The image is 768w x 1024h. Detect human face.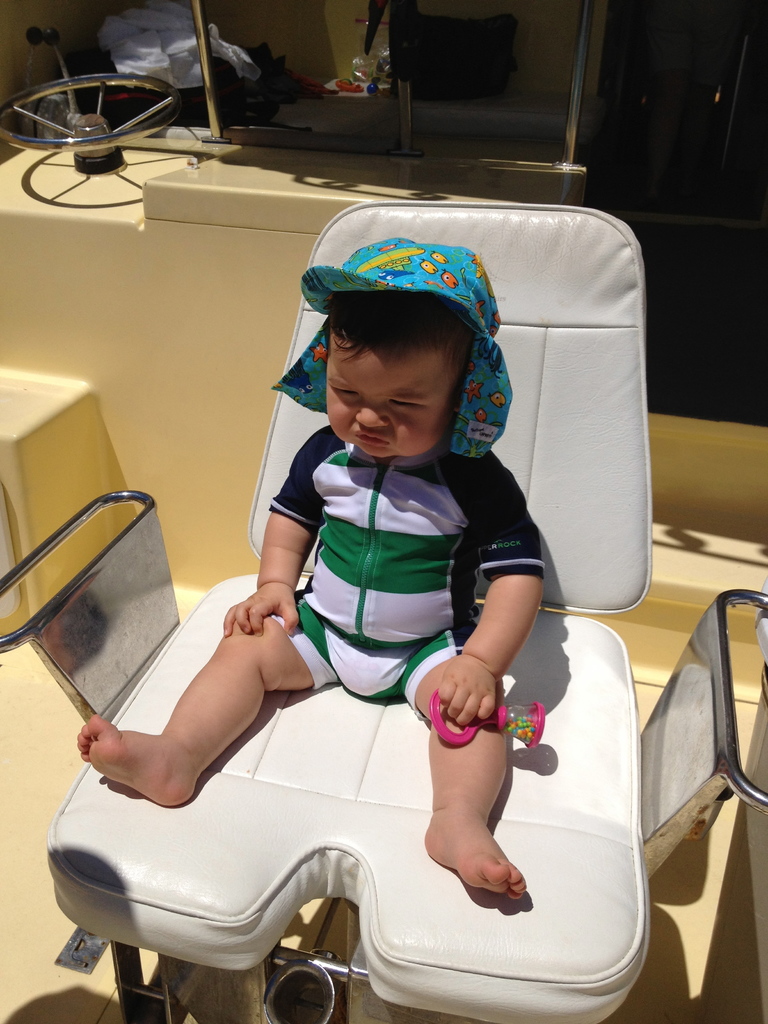
Detection: box(323, 323, 463, 454).
